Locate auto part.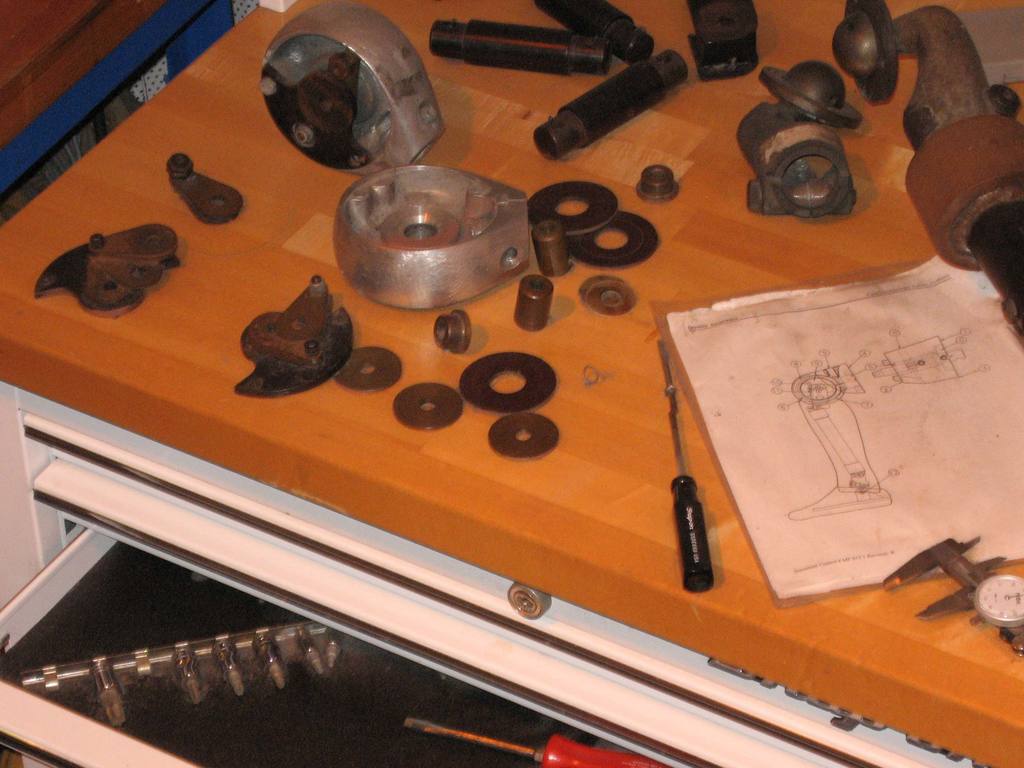
Bounding box: pyautogui.locateOnScreen(504, 268, 568, 335).
